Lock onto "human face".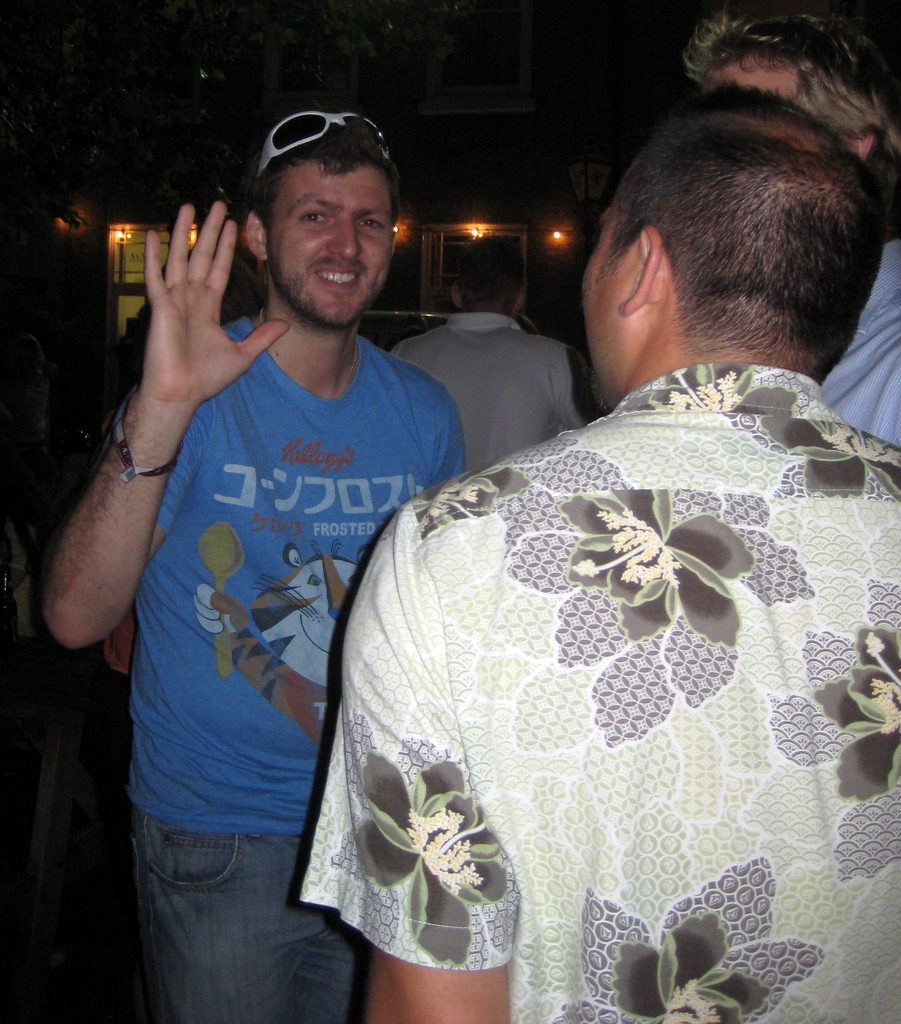
Locked: pyautogui.locateOnScreen(266, 160, 393, 320).
